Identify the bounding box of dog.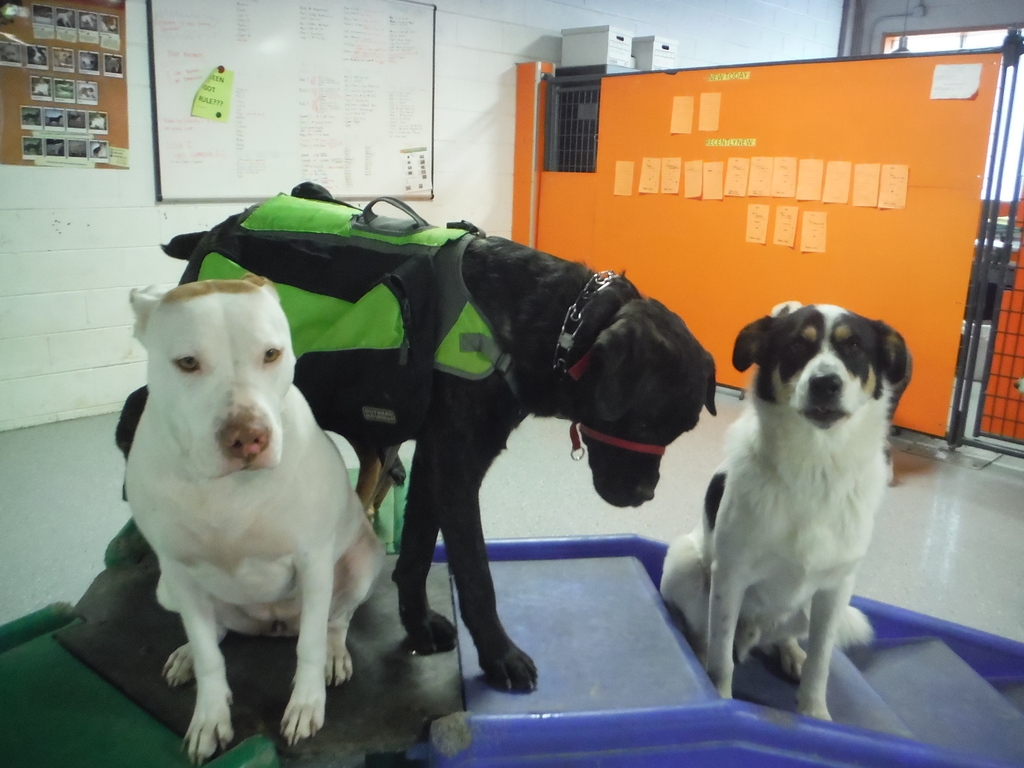
pyautogui.locateOnScreen(125, 273, 387, 767).
